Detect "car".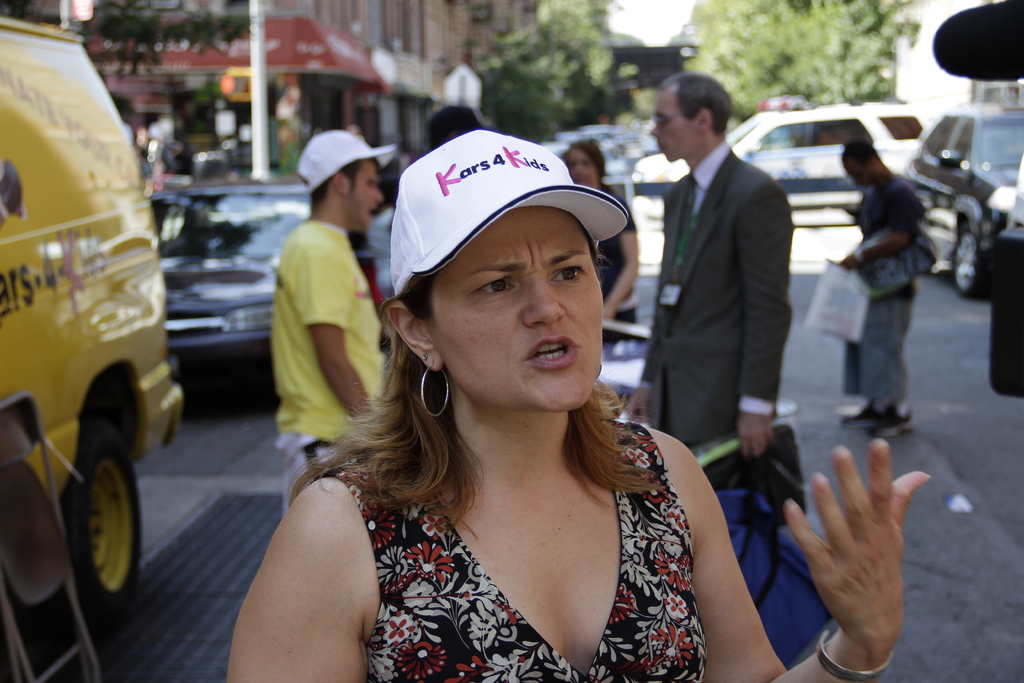
Detected at (633, 104, 929, 226).
